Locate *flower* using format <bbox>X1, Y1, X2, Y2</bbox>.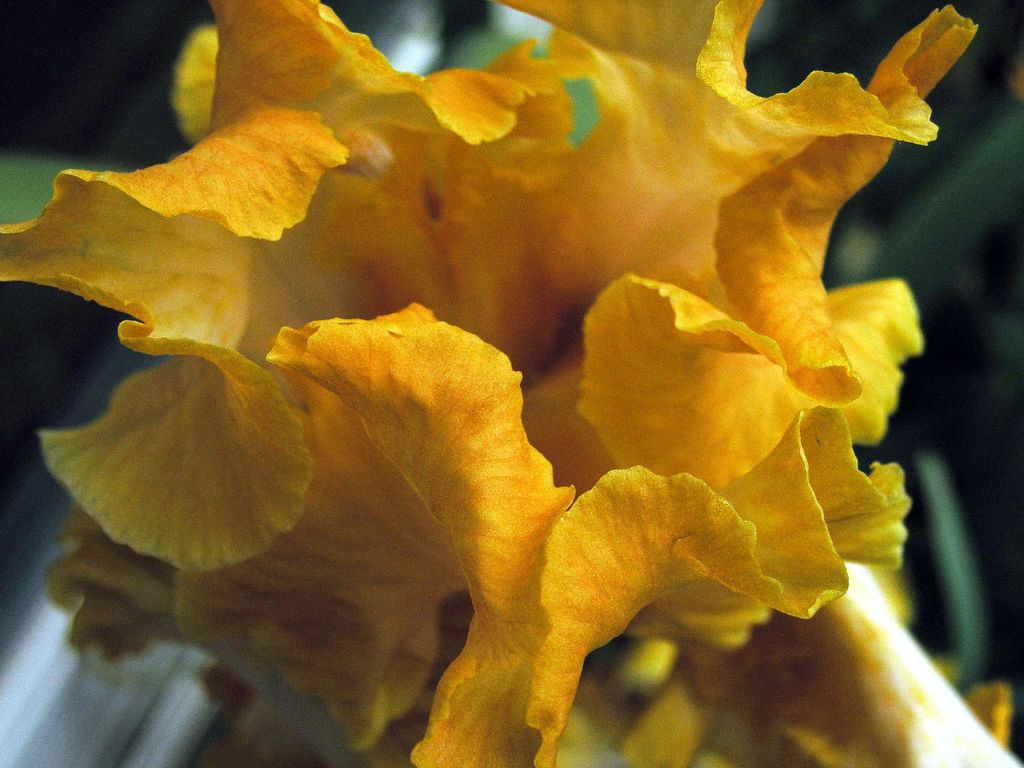
<bbox>49, 22, 456, 668</bbox>.
